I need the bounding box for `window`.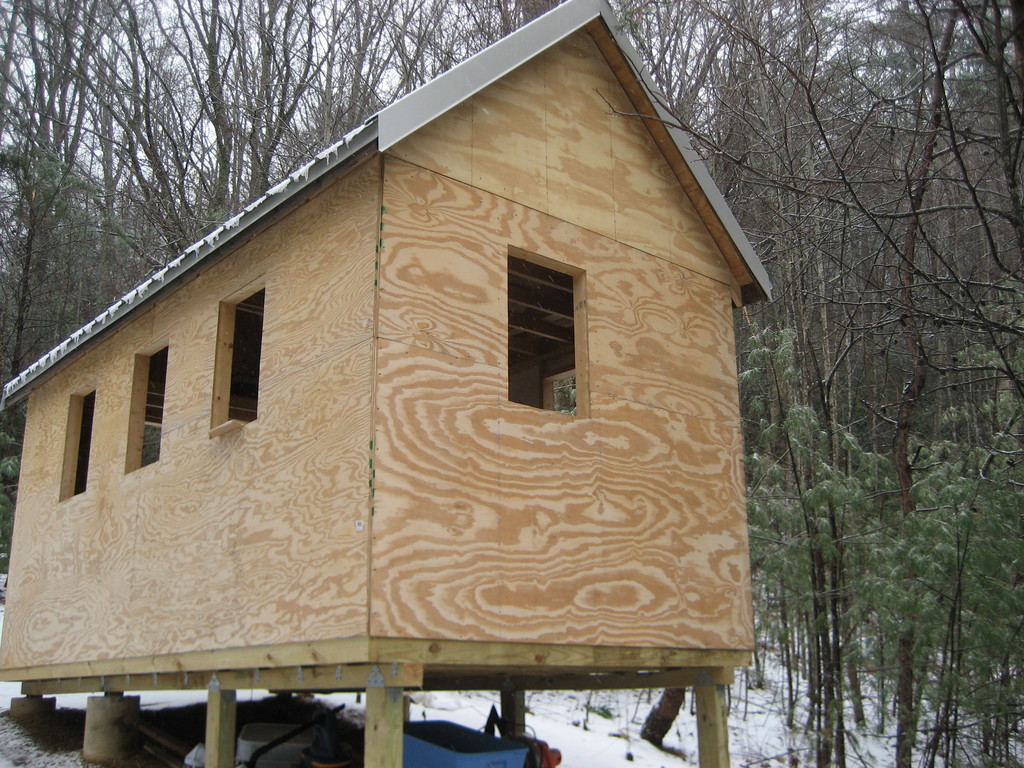
Here it is: rect(55, 378, 97, 505).
